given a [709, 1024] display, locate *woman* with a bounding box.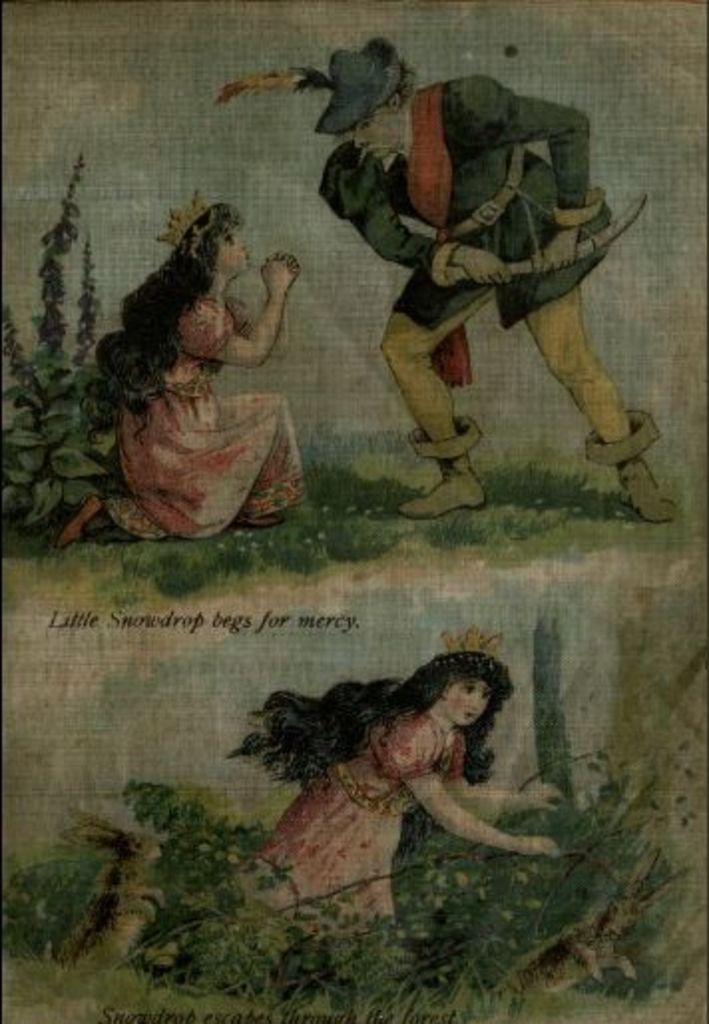
Located: select_region(223, 647, 558, 934).
